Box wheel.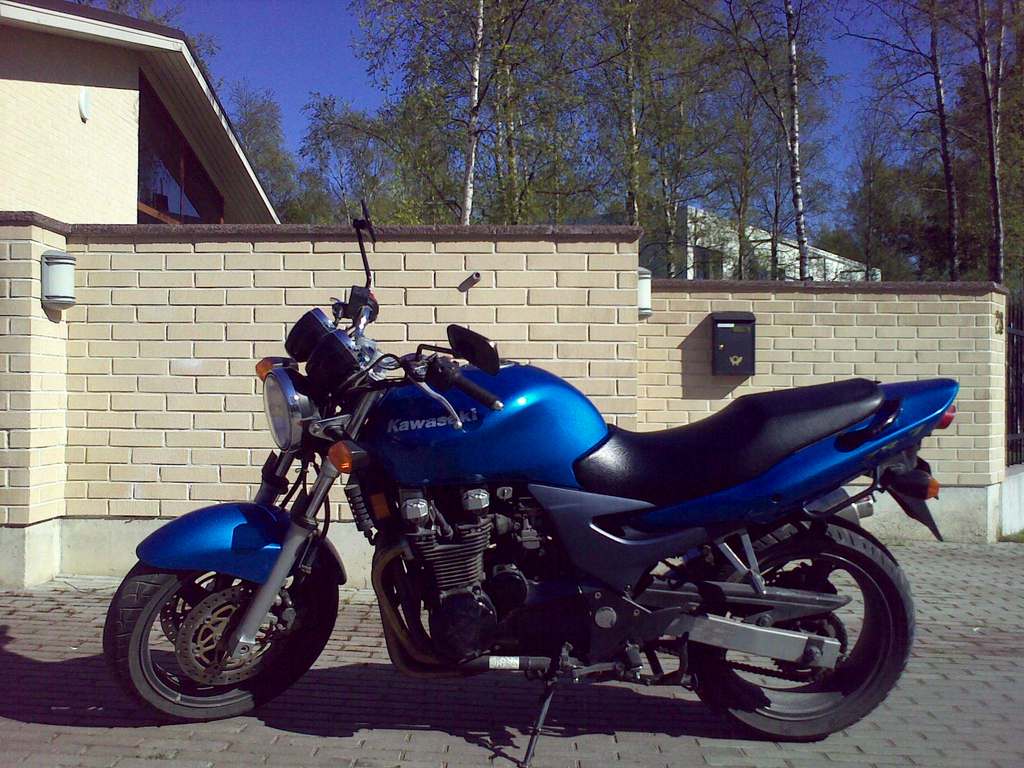
692 525 908 719.
